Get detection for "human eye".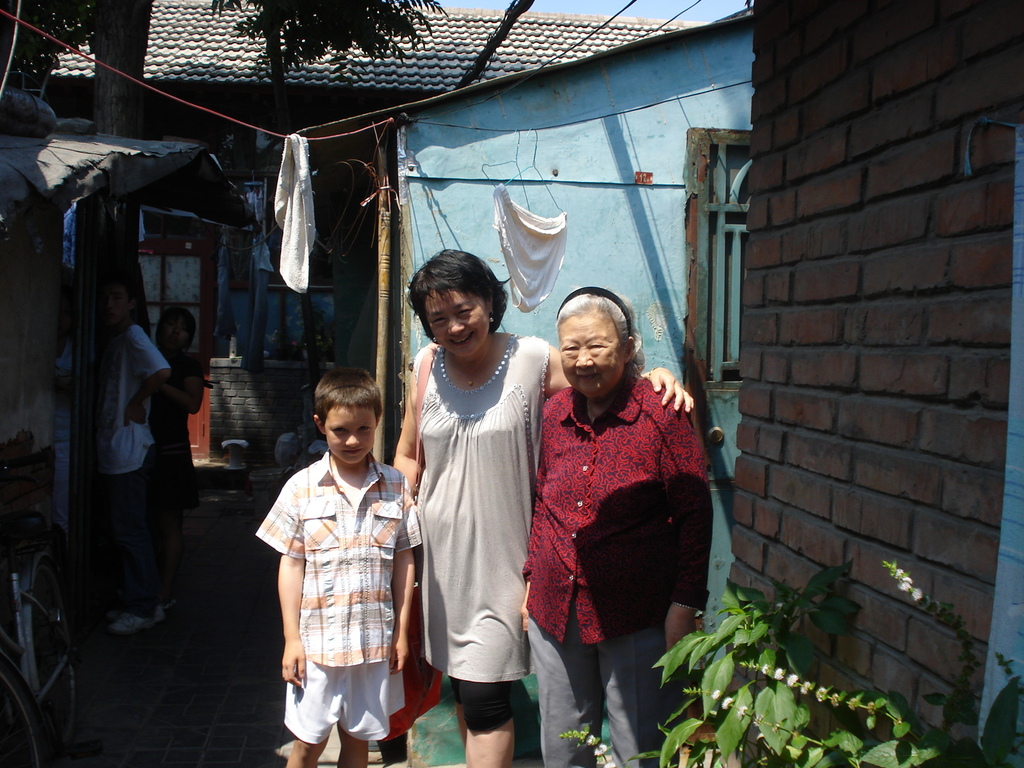
Detection: (left=356, top=423, right=371, bottom=434).
